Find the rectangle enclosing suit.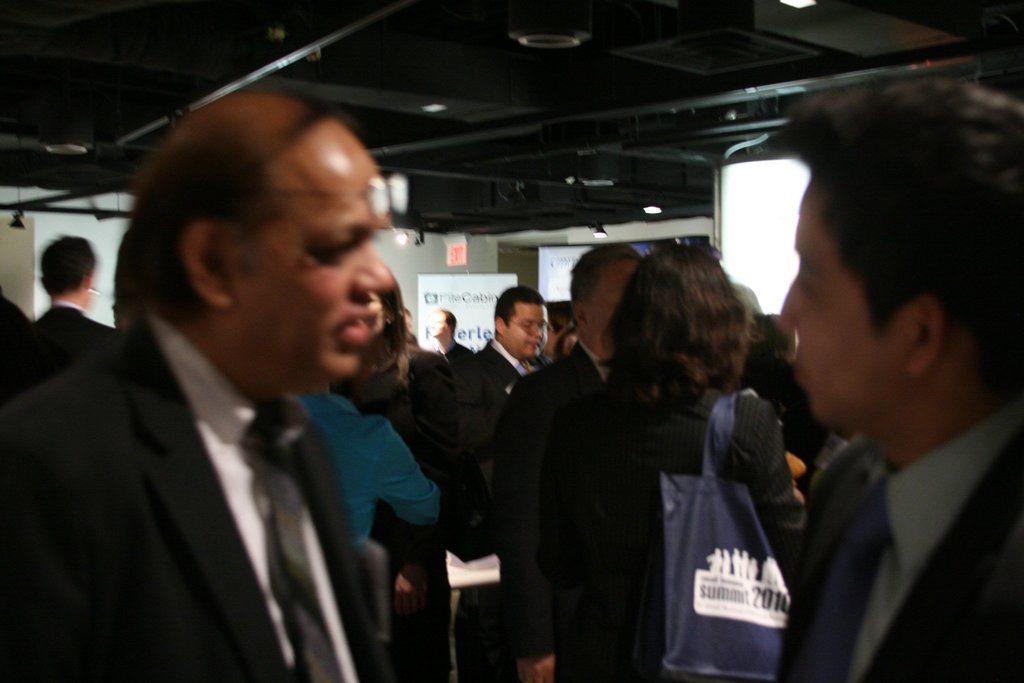
box(488, 345, 612, 682).
